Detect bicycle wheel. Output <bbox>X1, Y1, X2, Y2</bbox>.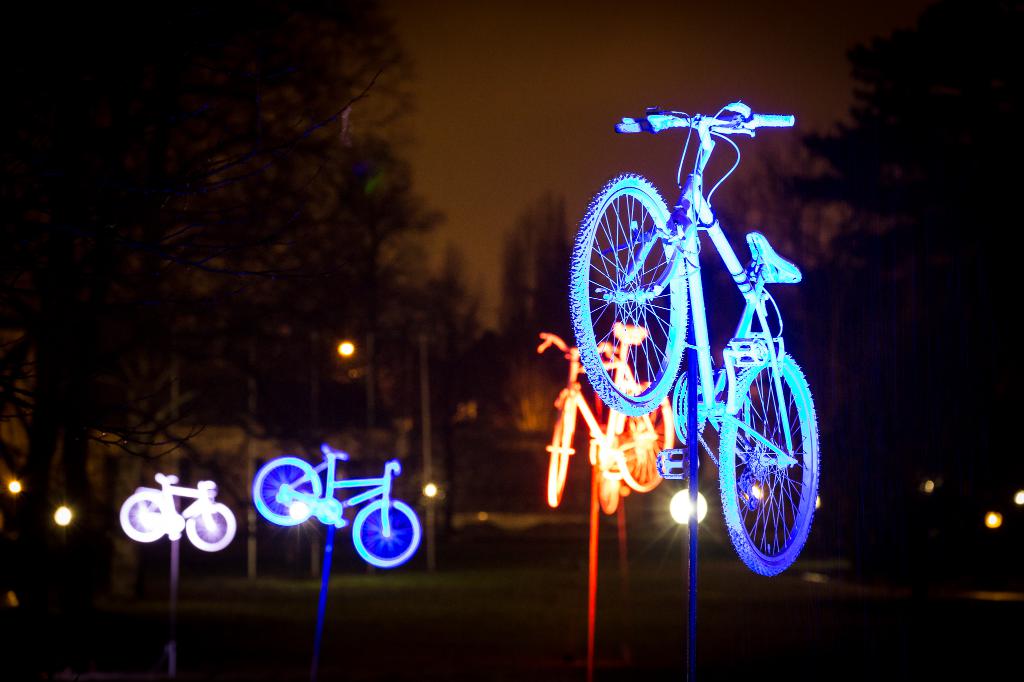
<bbox>186, 502, 239, 552</bbox>.
